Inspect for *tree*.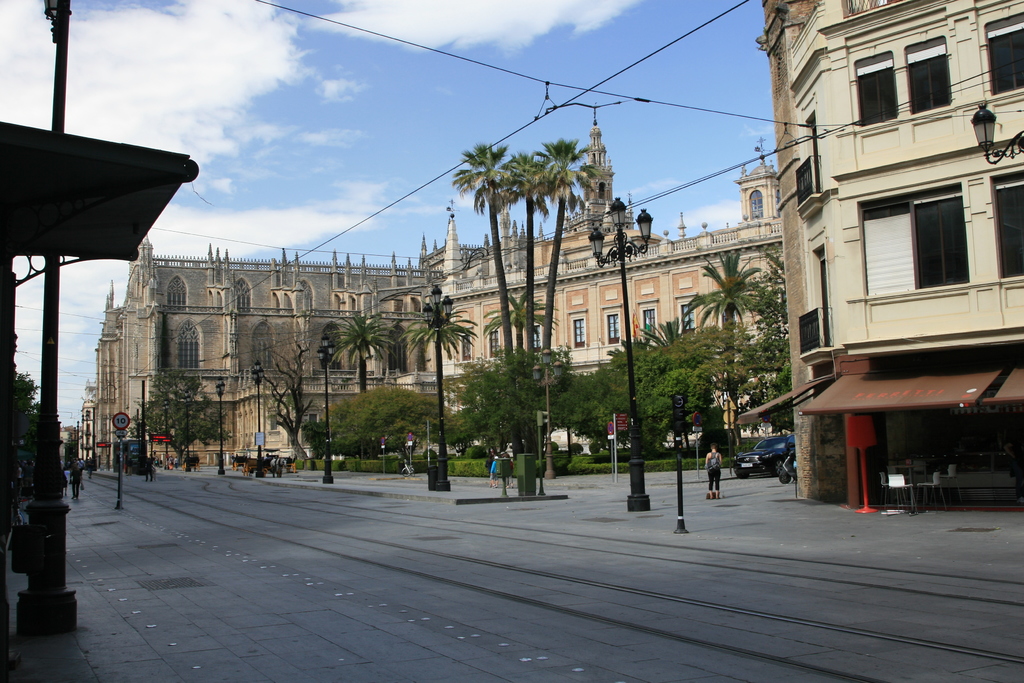
Inspection: bbox=[324, 304, 396, 381].
